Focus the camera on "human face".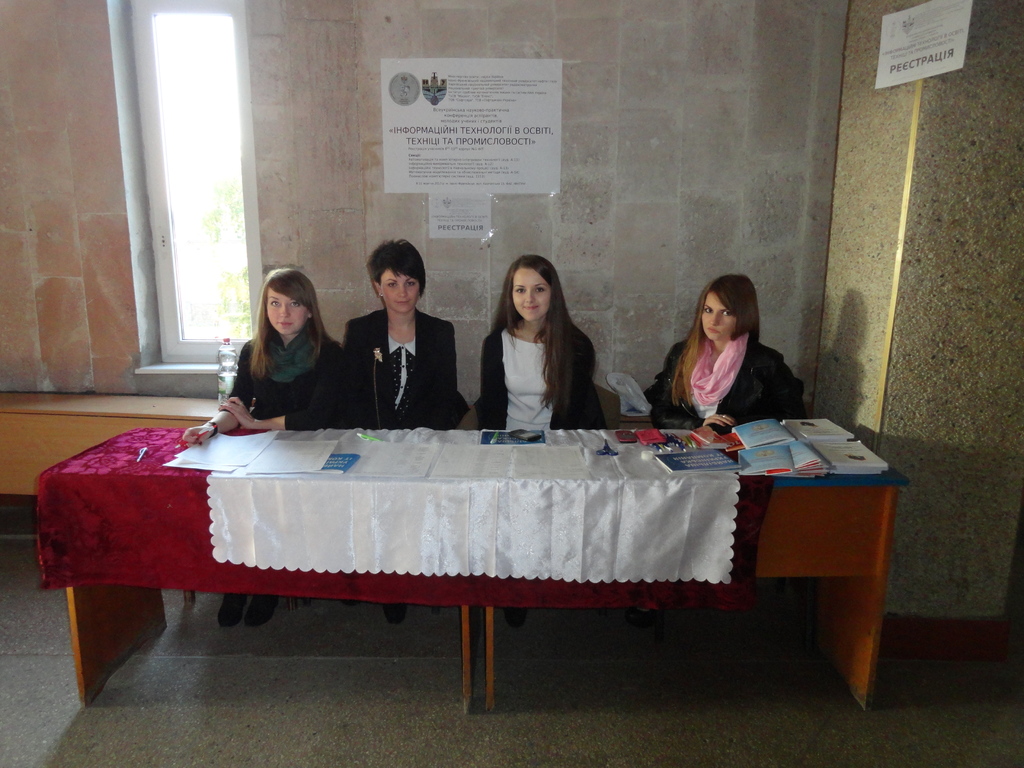
Focus region: x1=267, y1=289, x2=308, y2=333.
